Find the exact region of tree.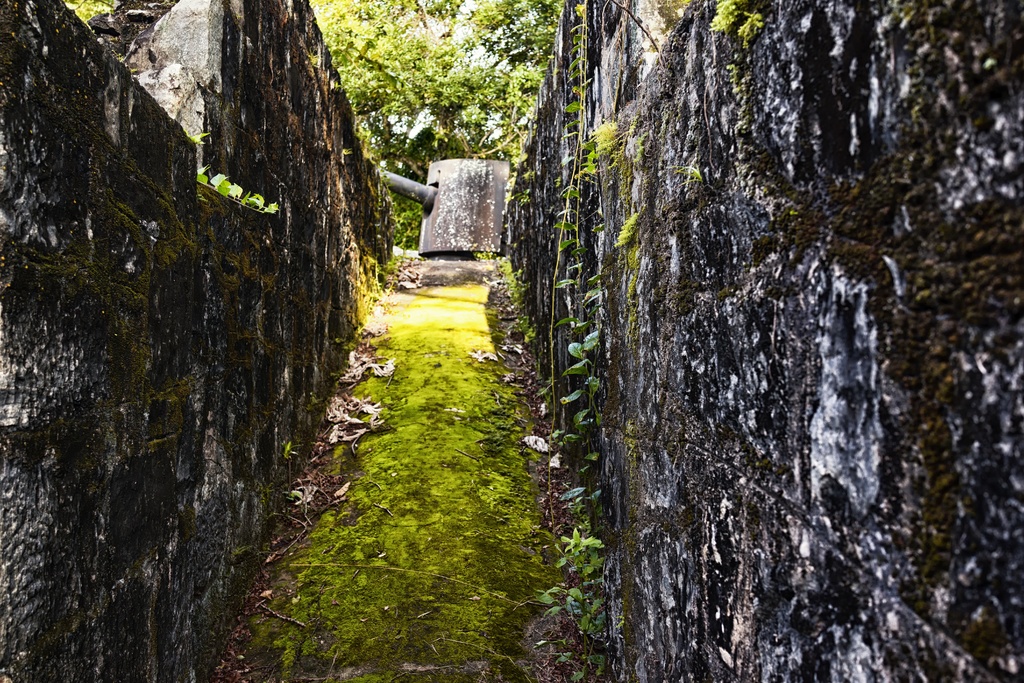
Exact region: 307, 0, 572, 185.
